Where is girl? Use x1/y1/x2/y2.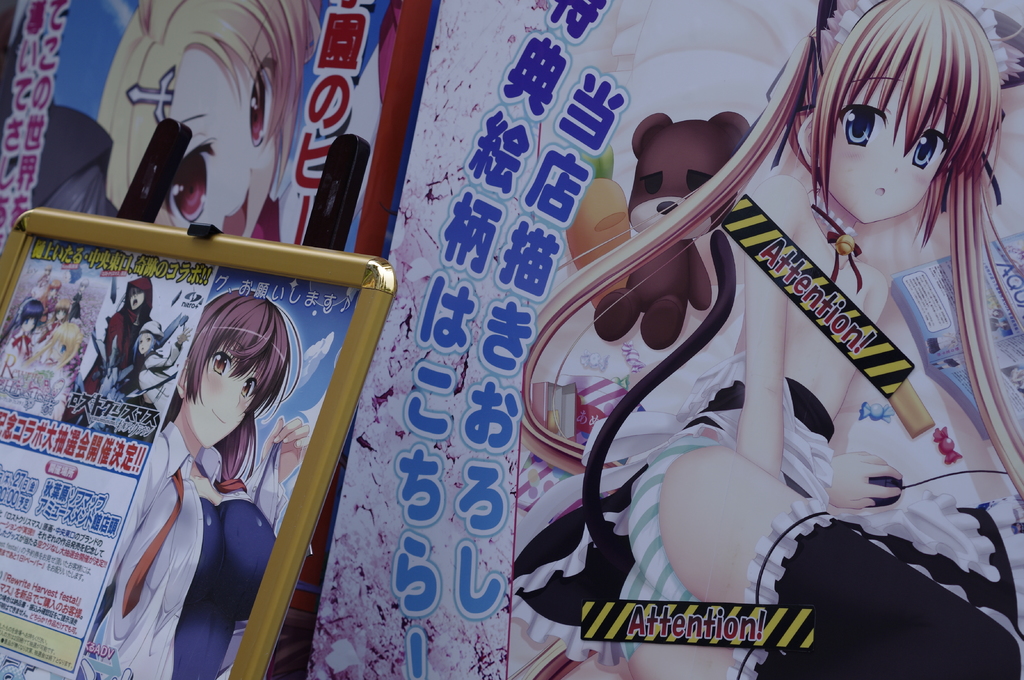
95/0/325/239.
